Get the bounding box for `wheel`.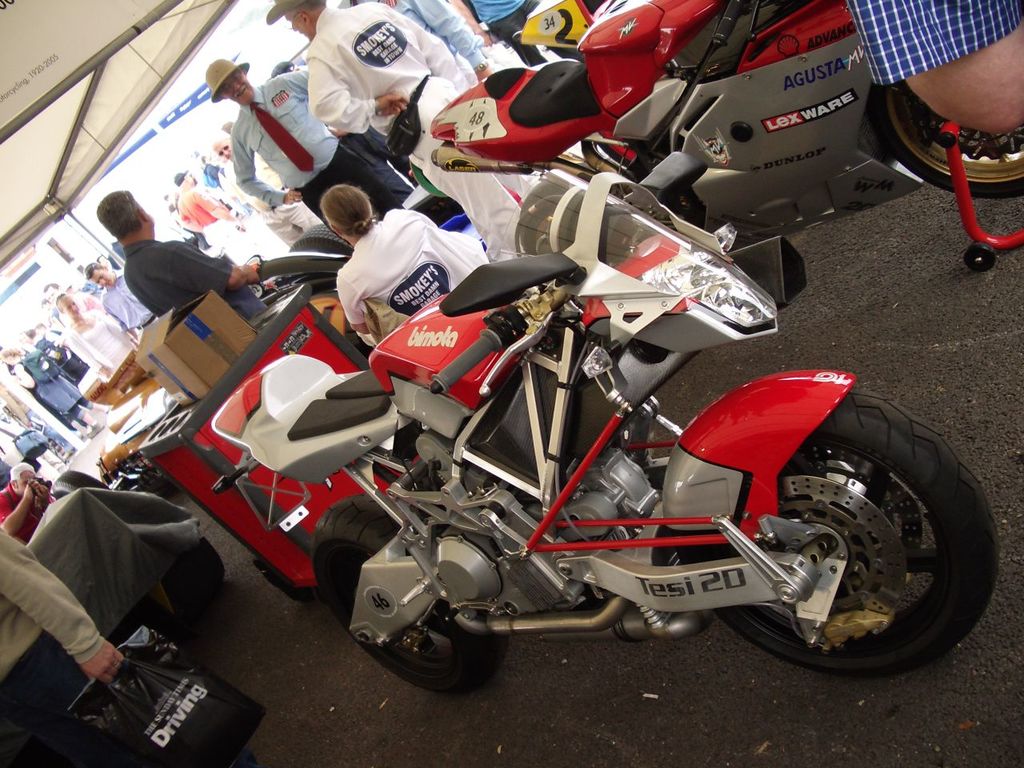
159, 539, 230, 607.
